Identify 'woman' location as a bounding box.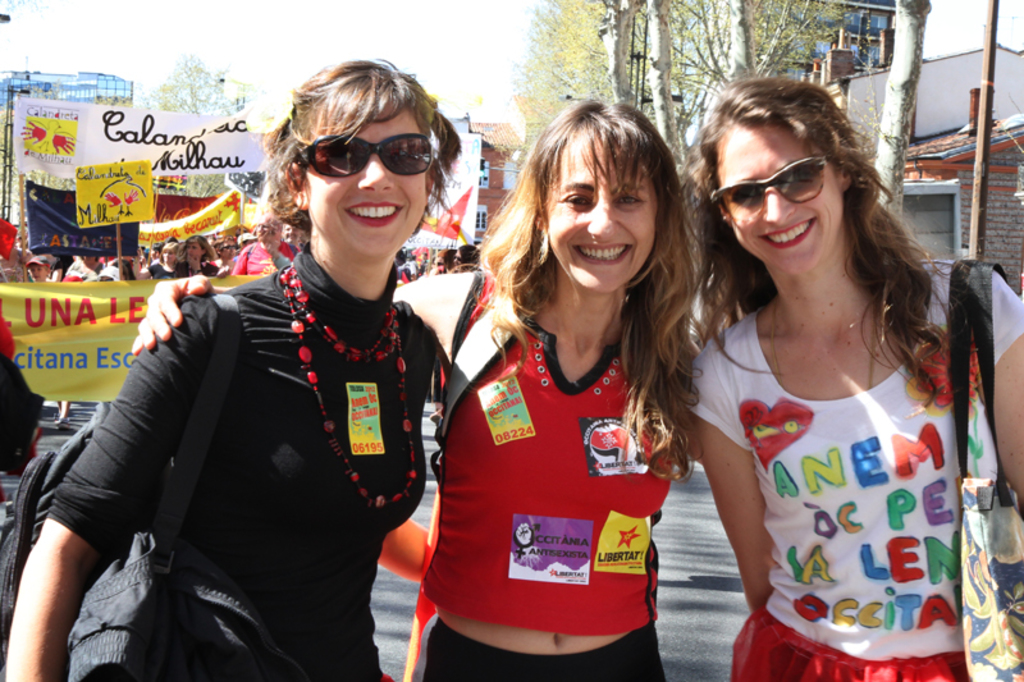
680:90:997:681.
